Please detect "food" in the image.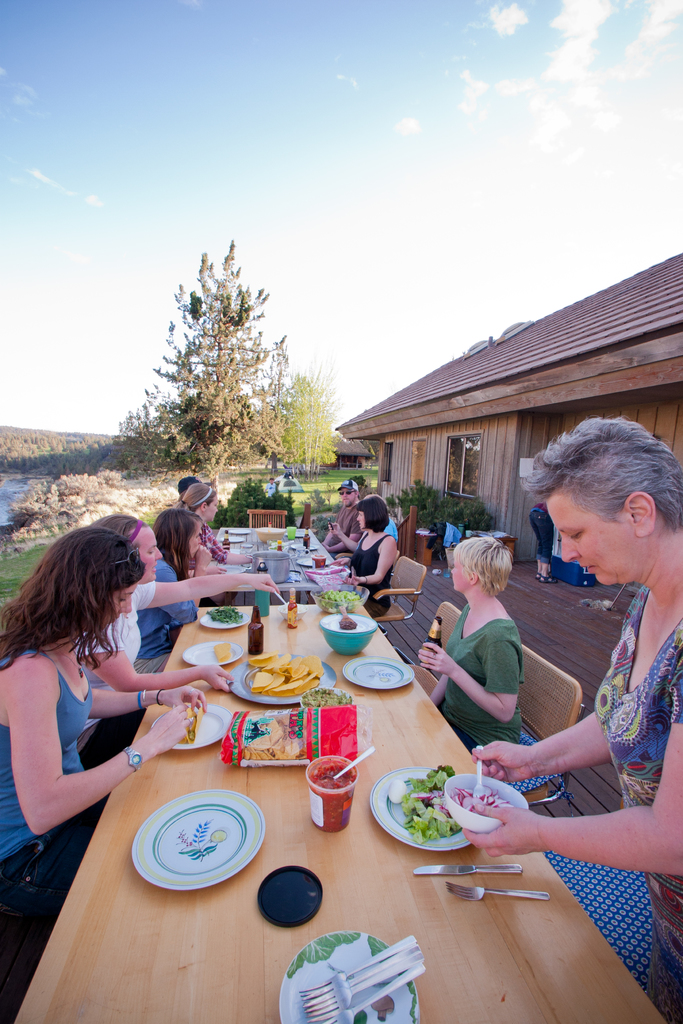
region(318, 588, 360, 616).
